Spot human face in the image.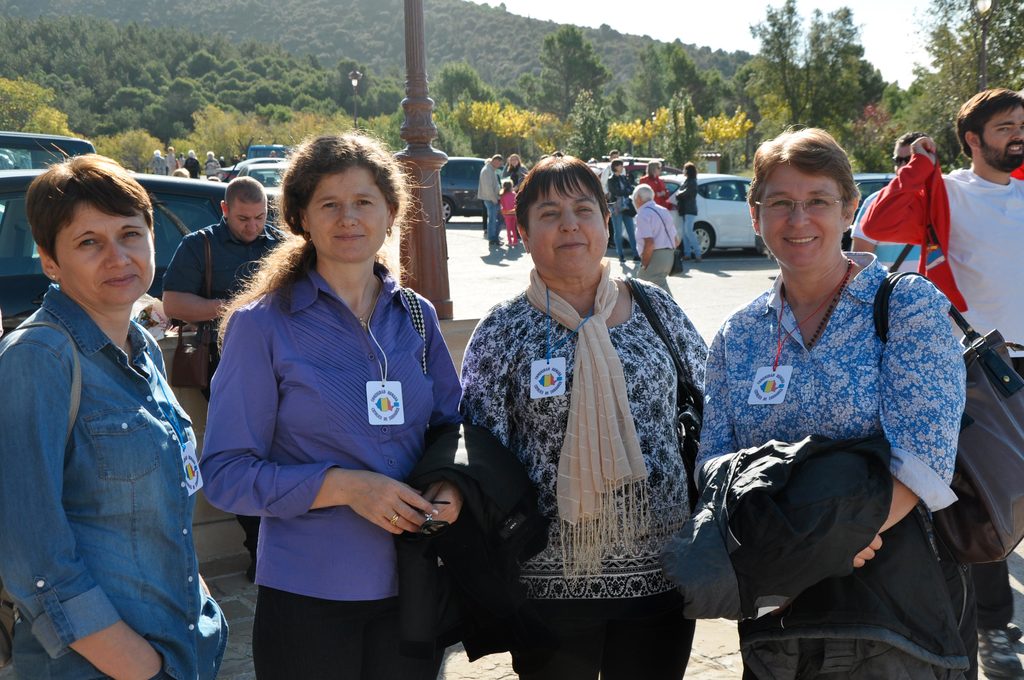
human face found at pyautogui.locateOnScreen(225, 204, 269, 241).
